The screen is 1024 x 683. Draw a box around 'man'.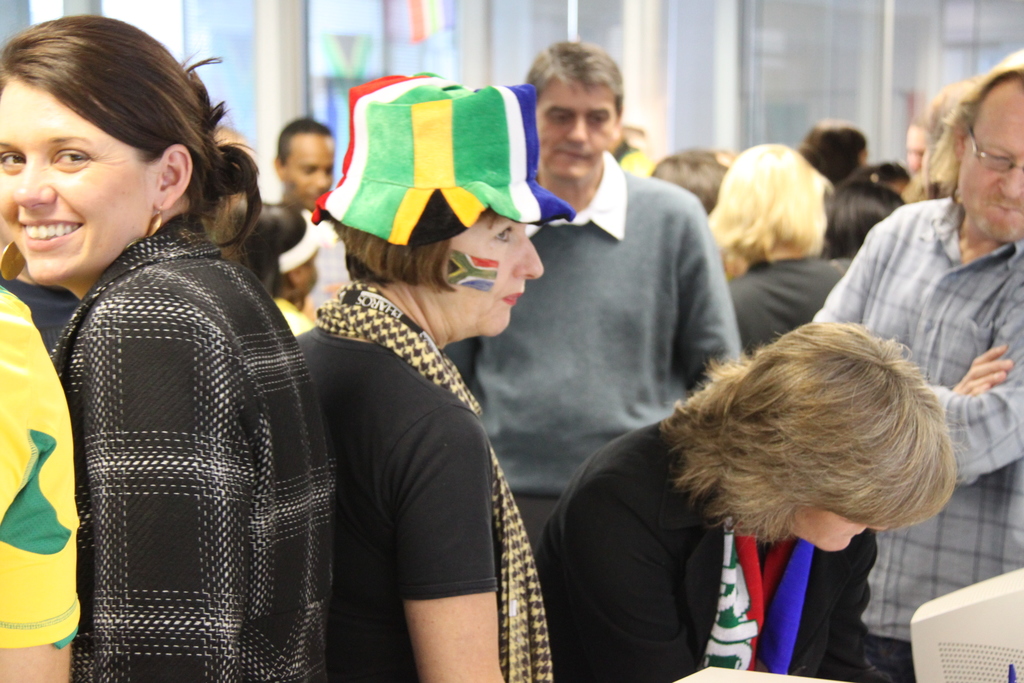
select_region(812, 57, 1023, 682).
